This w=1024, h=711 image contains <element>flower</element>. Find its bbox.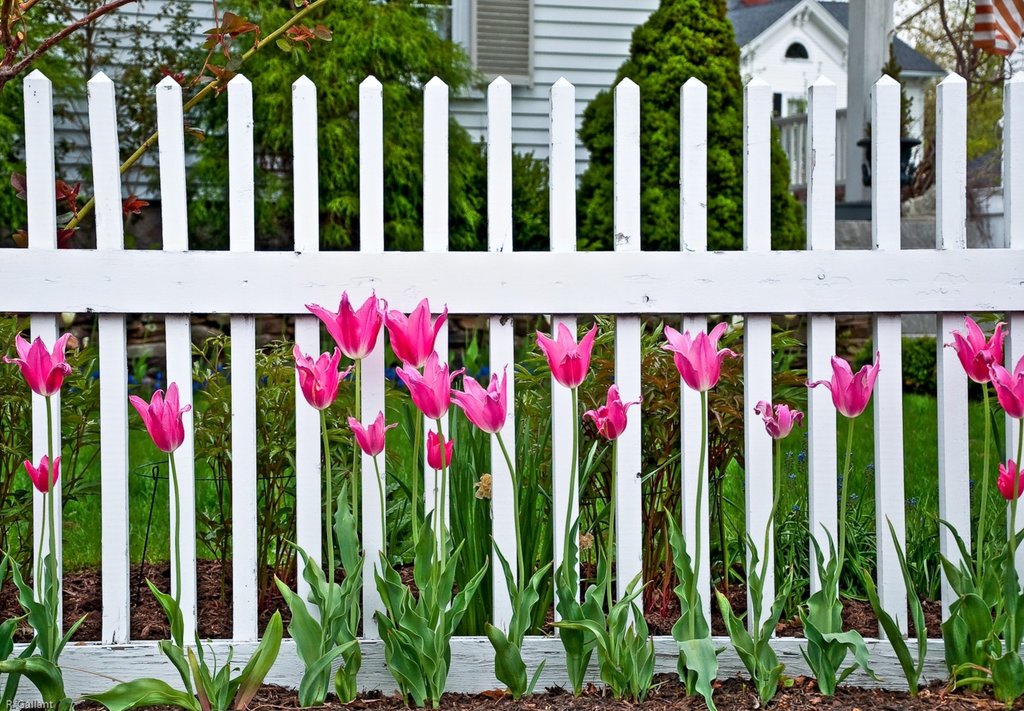
348:409:394:451.
